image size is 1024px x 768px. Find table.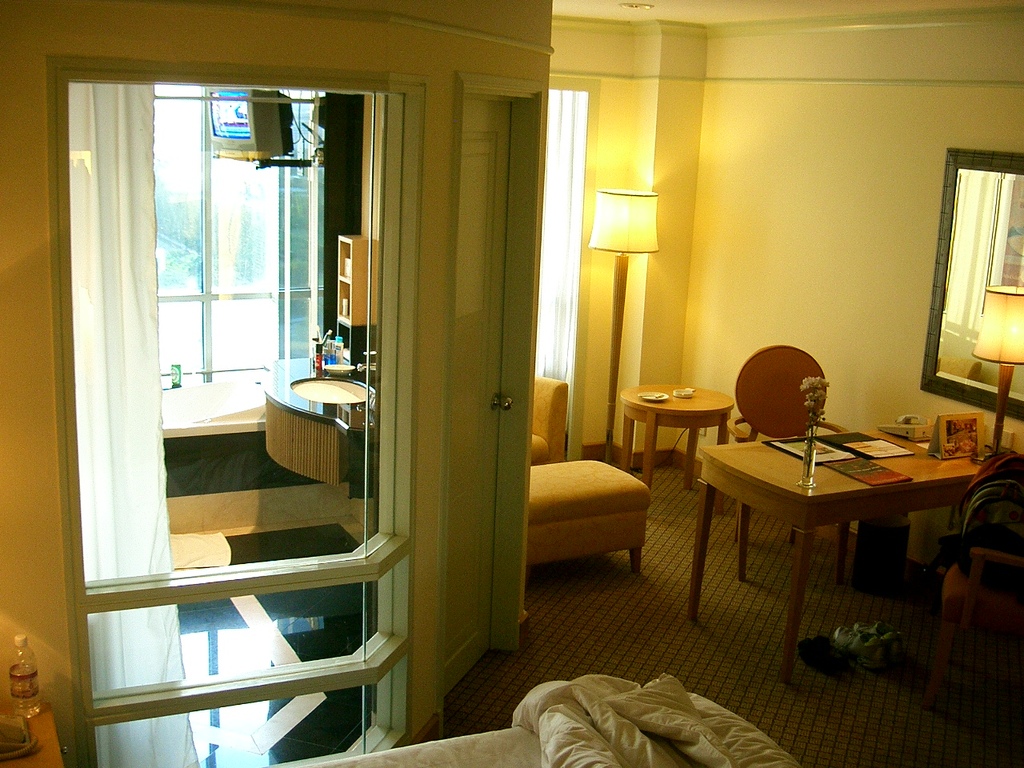
bbox=[686, 416, 997, 666].
